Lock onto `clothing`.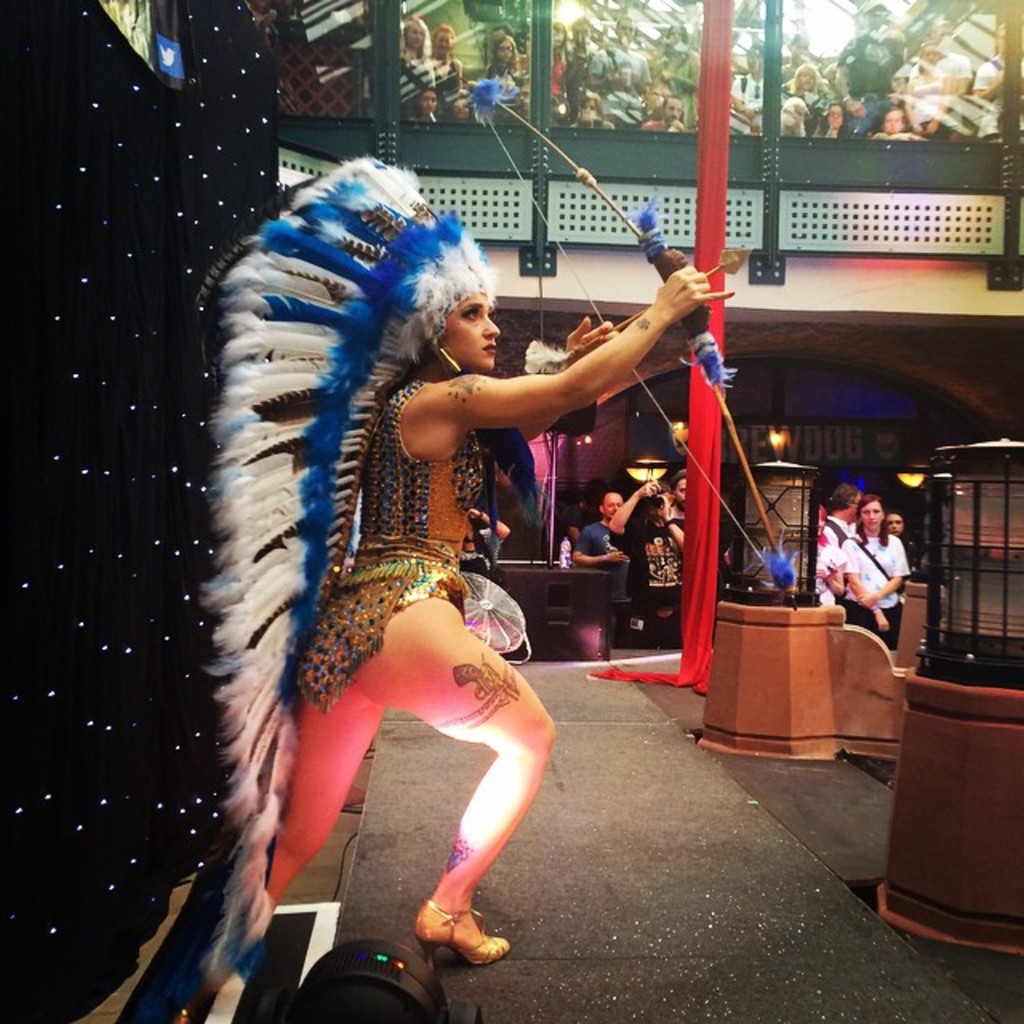
Locked: <bbox>819, 547, 850, 602</bbox>.
